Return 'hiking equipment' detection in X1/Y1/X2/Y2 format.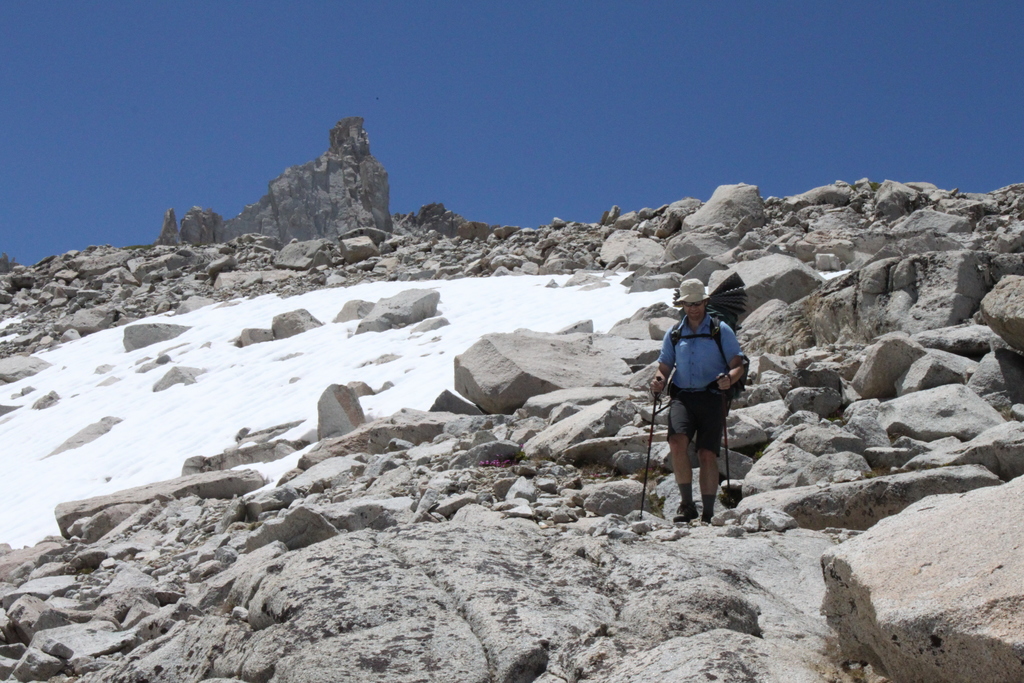
670/269/751/394.
